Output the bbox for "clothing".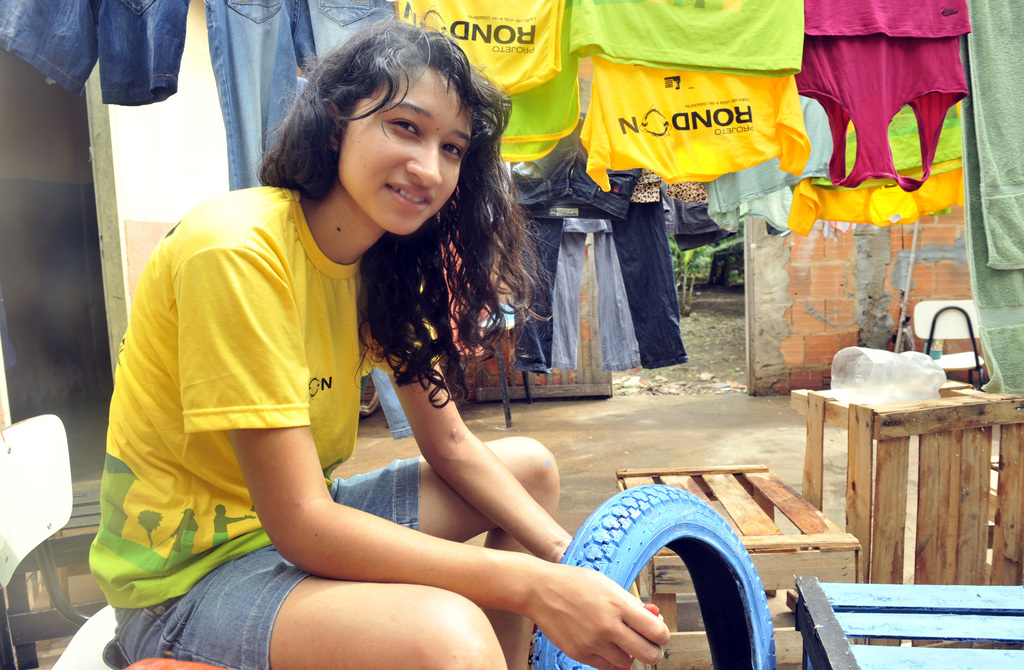
bbox=(781, 68, 979, 231).
